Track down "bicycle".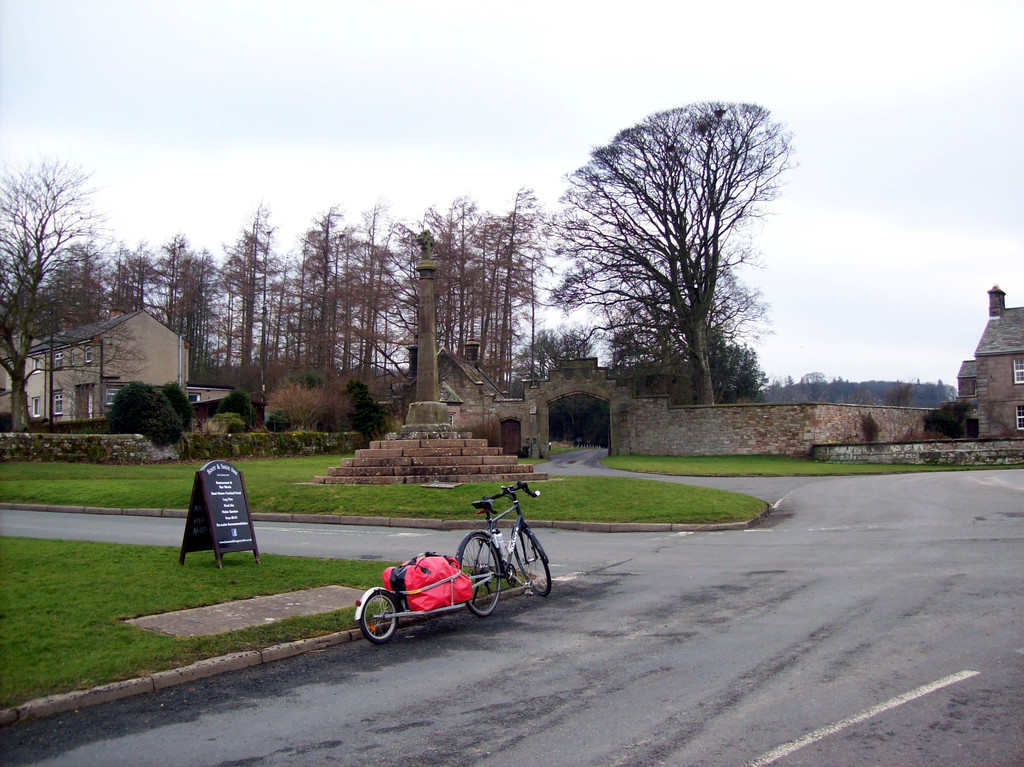
Tracked to select_region(456, 478, 549, 617).
